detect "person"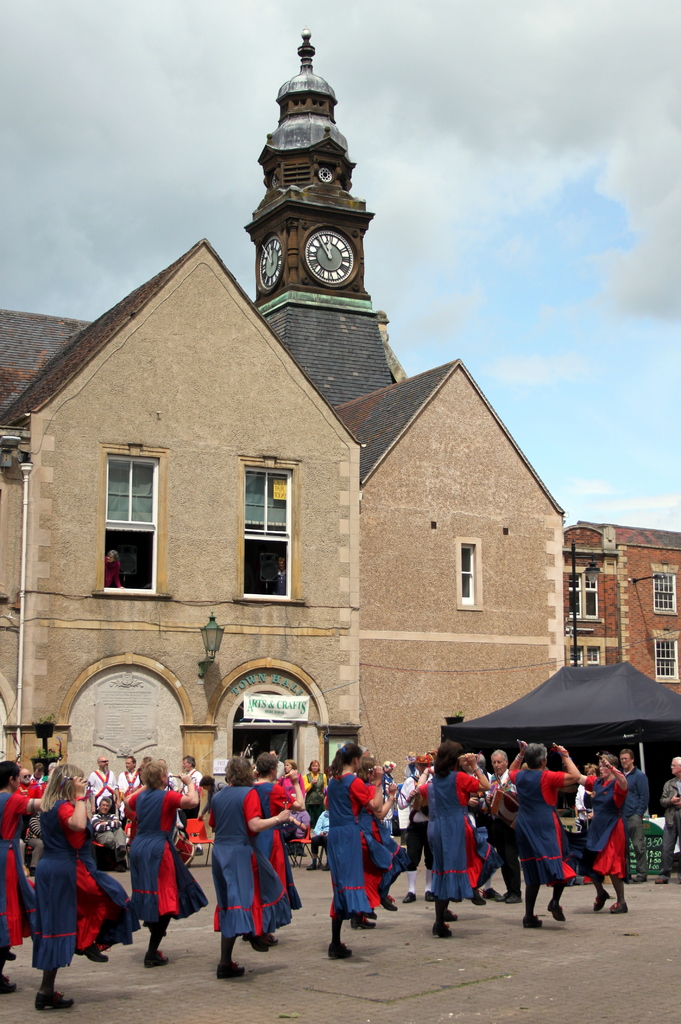
BBox(317, 740, 394, 970)
